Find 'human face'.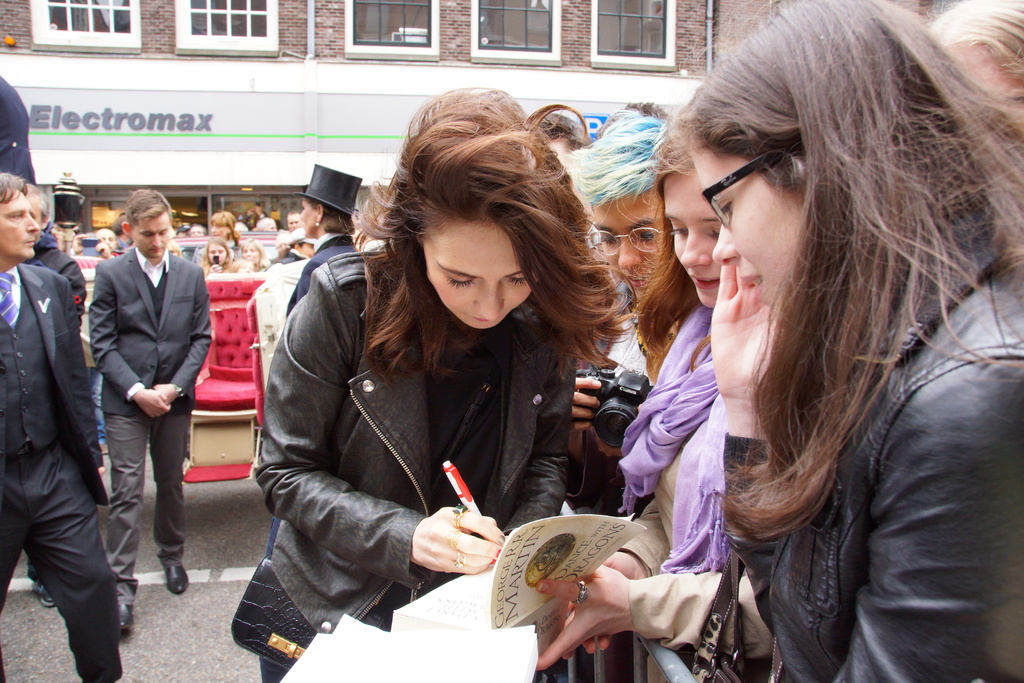
{"x1": 243, "y1": 245, "x2": 259, "y2": 264}.
